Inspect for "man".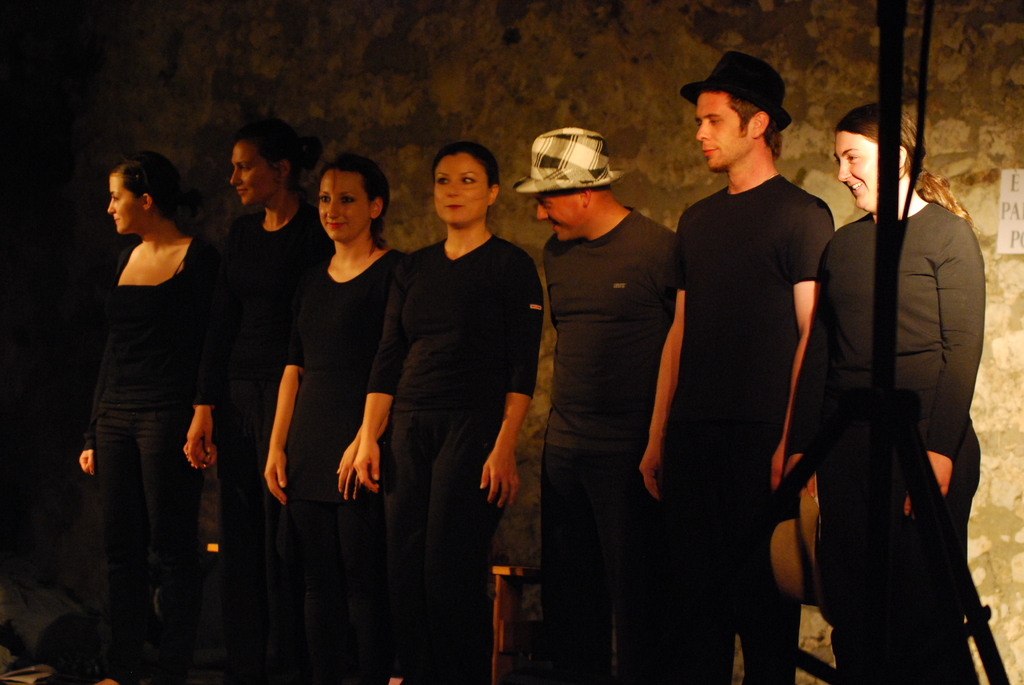
Inspection: <bbox>513, 127, 684, 684</bbox>.
